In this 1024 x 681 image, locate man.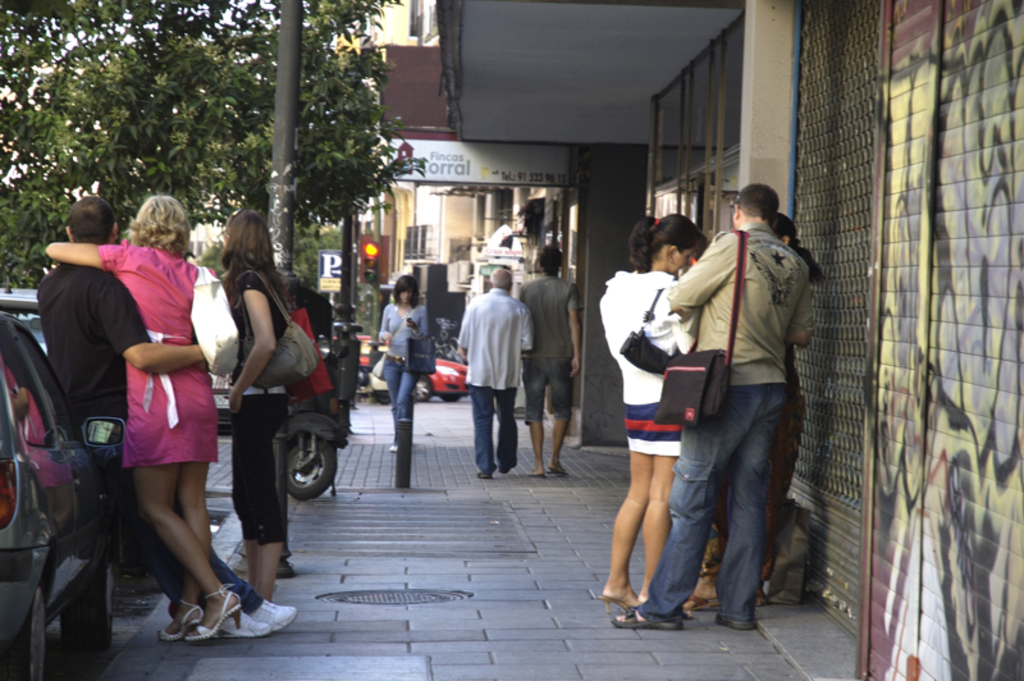
Bounding box: (650, 184, 828, 627).
